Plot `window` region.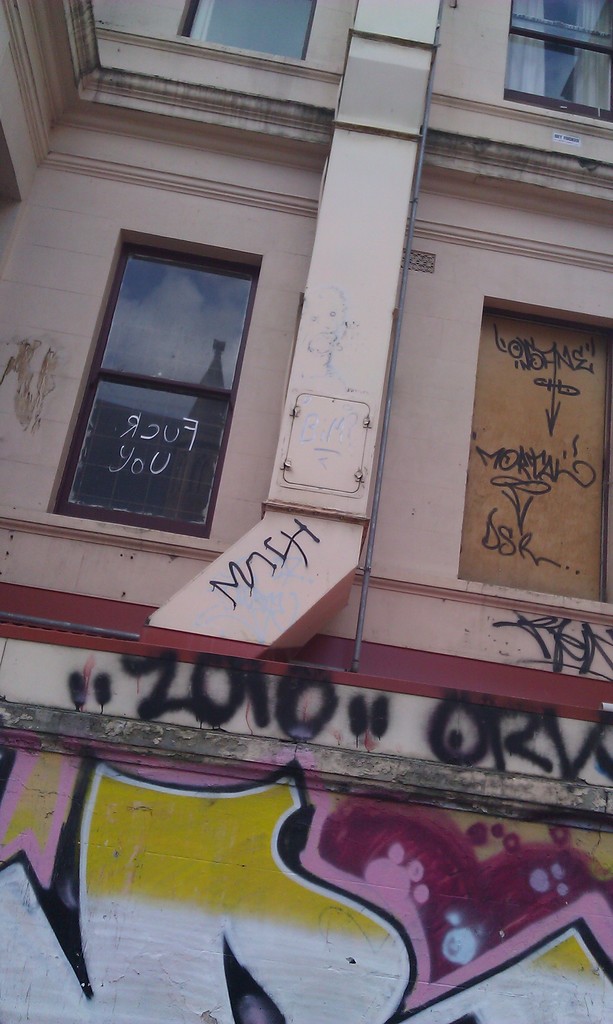
Plotted at left=56, top=230, right=255, bottom=540.
